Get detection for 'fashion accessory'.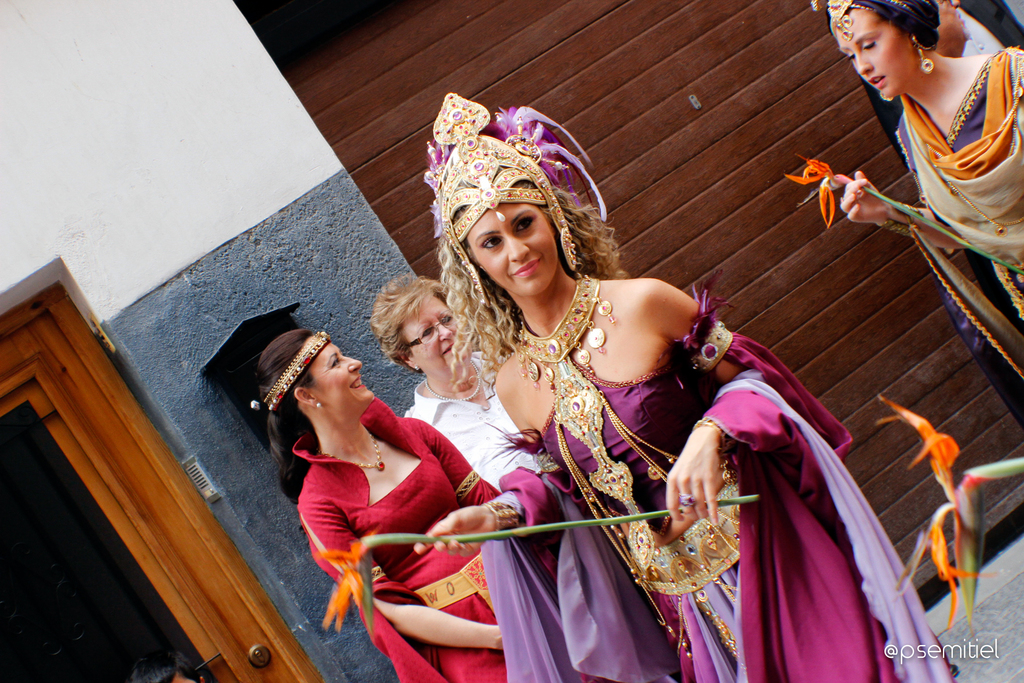
Detection: [486, 495, 520, 543].
